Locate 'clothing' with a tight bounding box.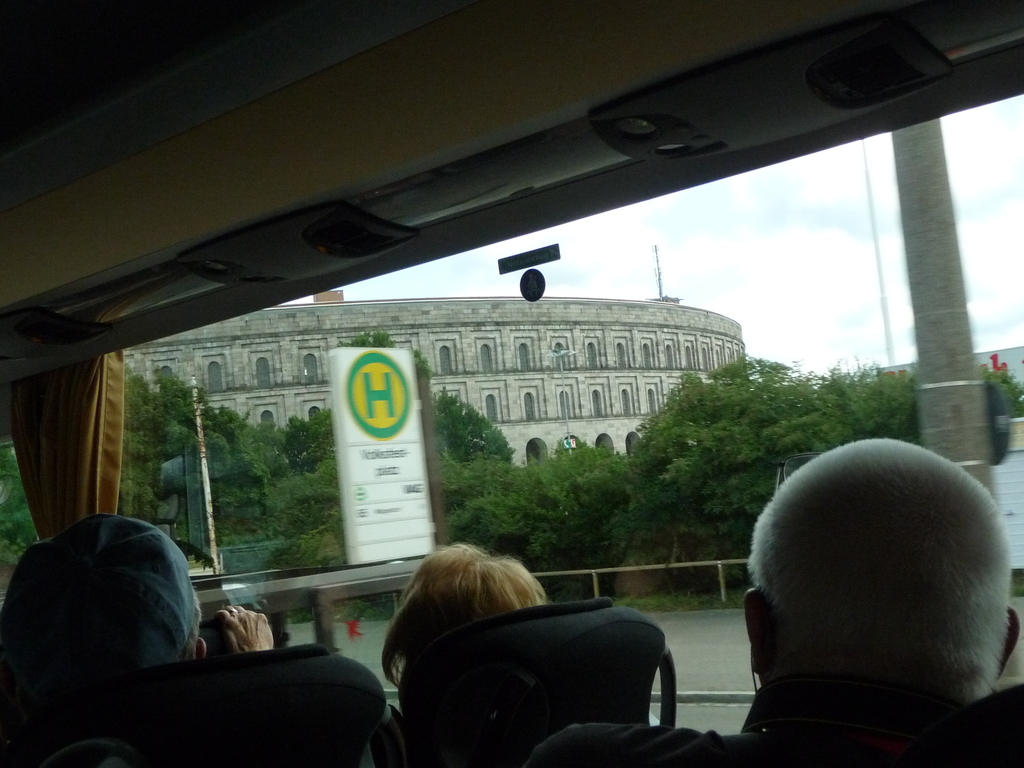
box(523, 672, 1023, 767).
